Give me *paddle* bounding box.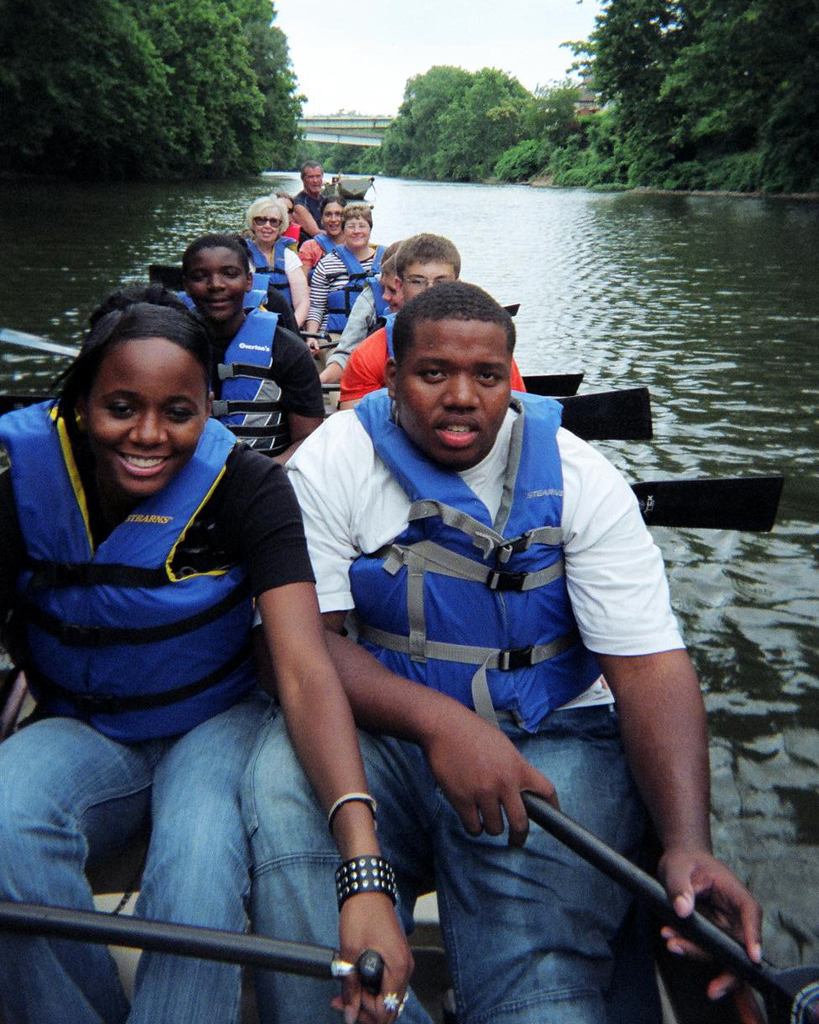
(left=638, top=474, right=789, bottom=534).
